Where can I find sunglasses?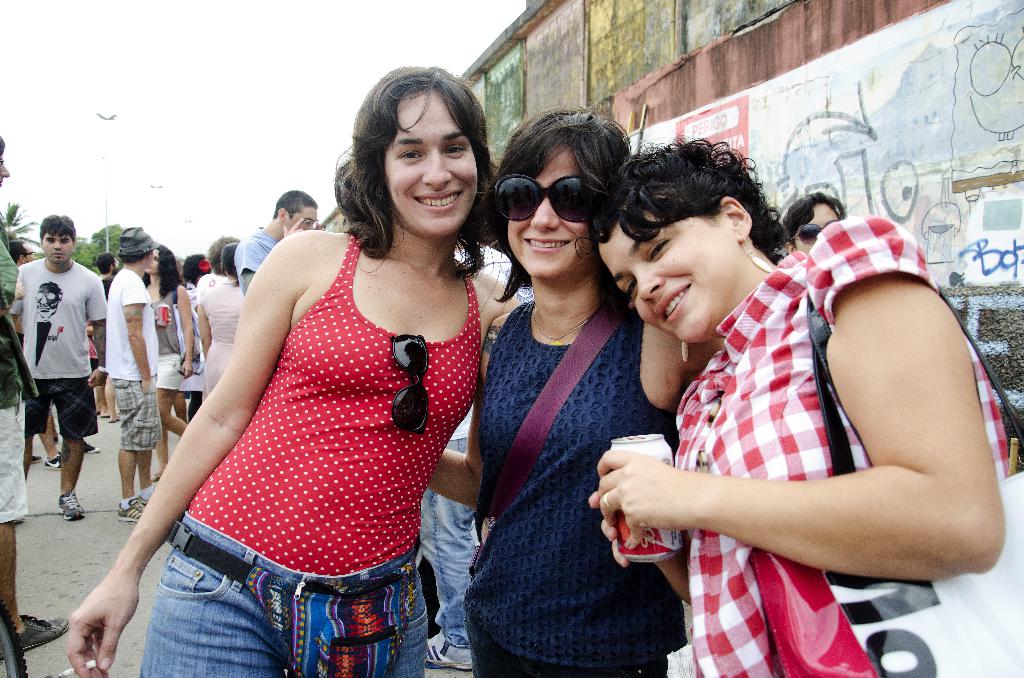
You can find it at Rect(494, 174, 594, 223).
